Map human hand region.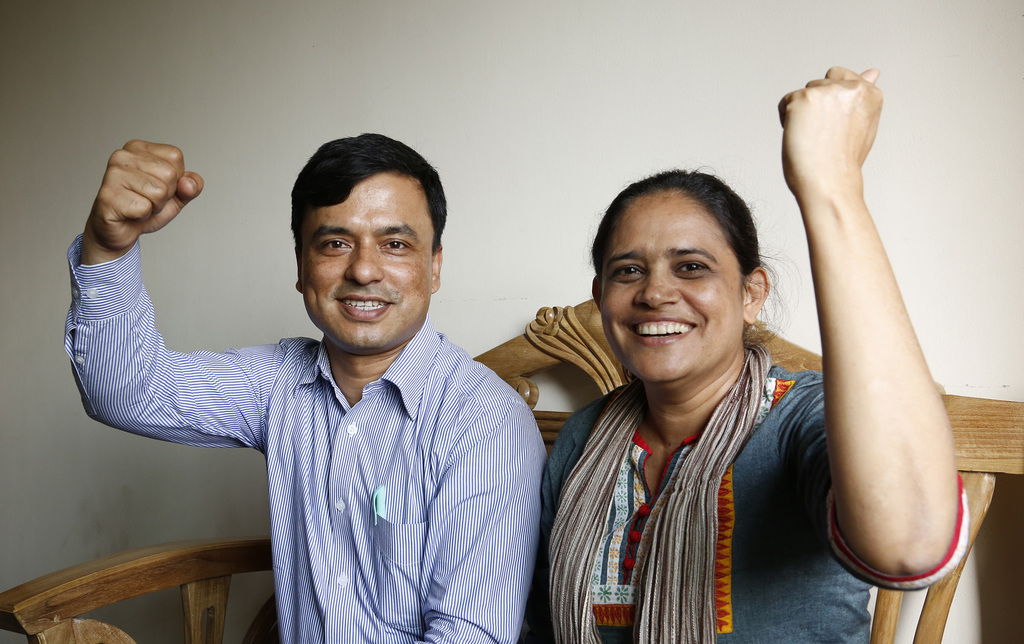
Mapped to [left=775, top=60, right=885, bottom=204].
